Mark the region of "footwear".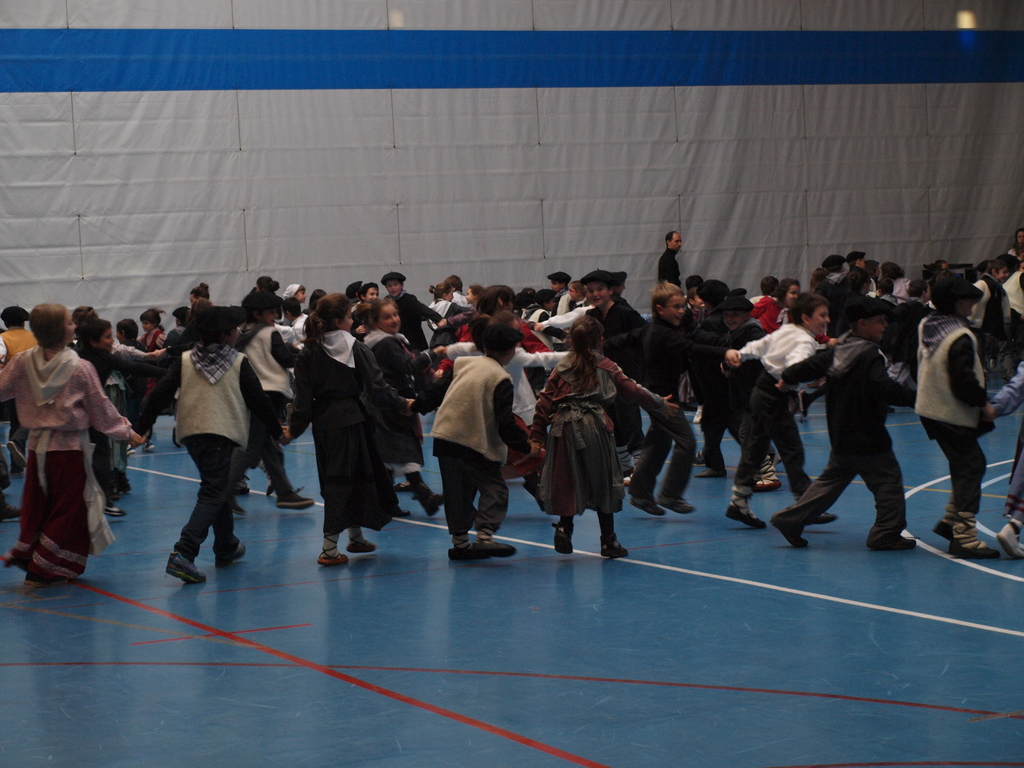
Region: box=[950, 538, 998, 559].
